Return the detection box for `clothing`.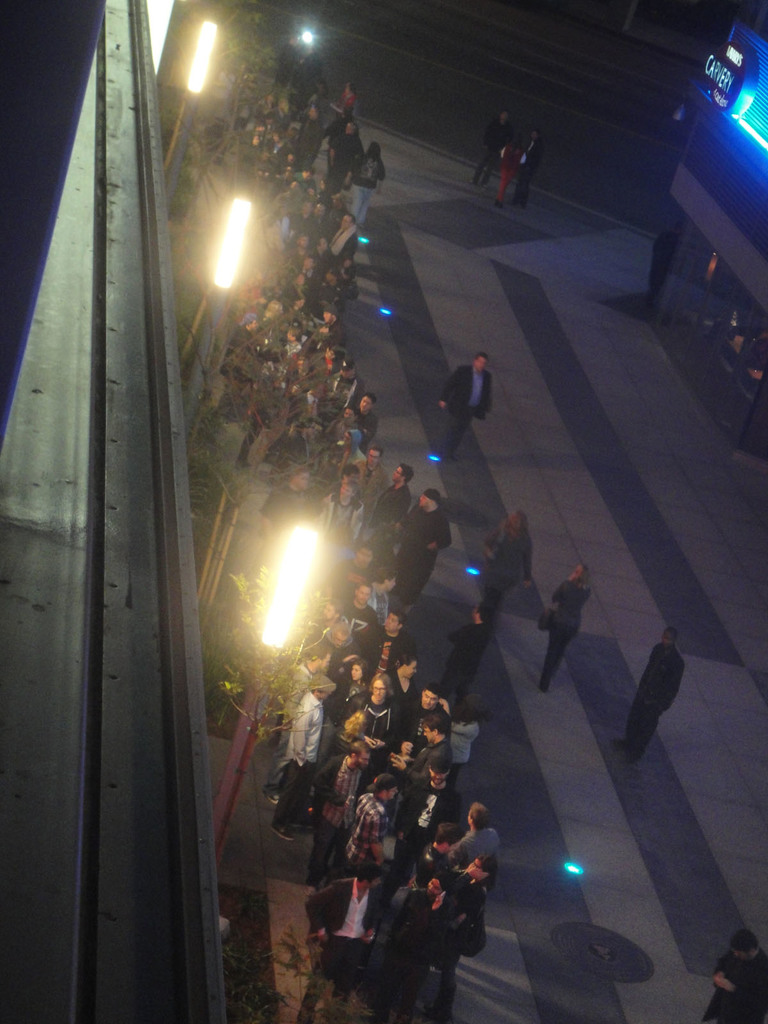
select_region(534, 573, 579, 694).
